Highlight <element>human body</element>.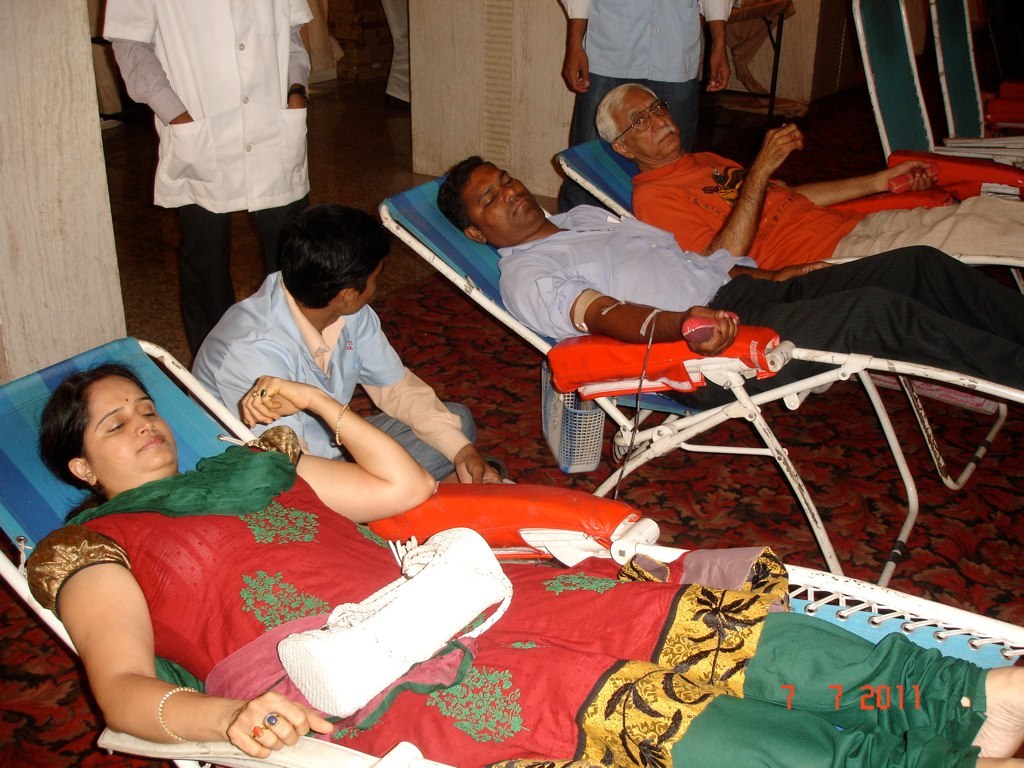
Highlighted region: box(173, 194, 502, 480).
